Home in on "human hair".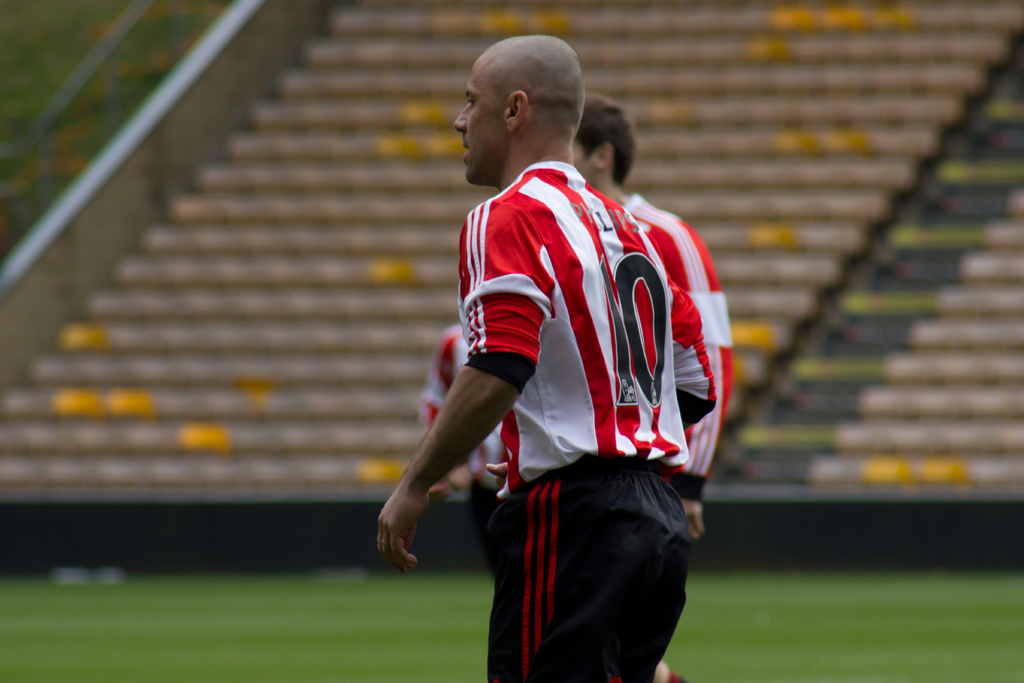
Homed in at [573,94,638,184].
